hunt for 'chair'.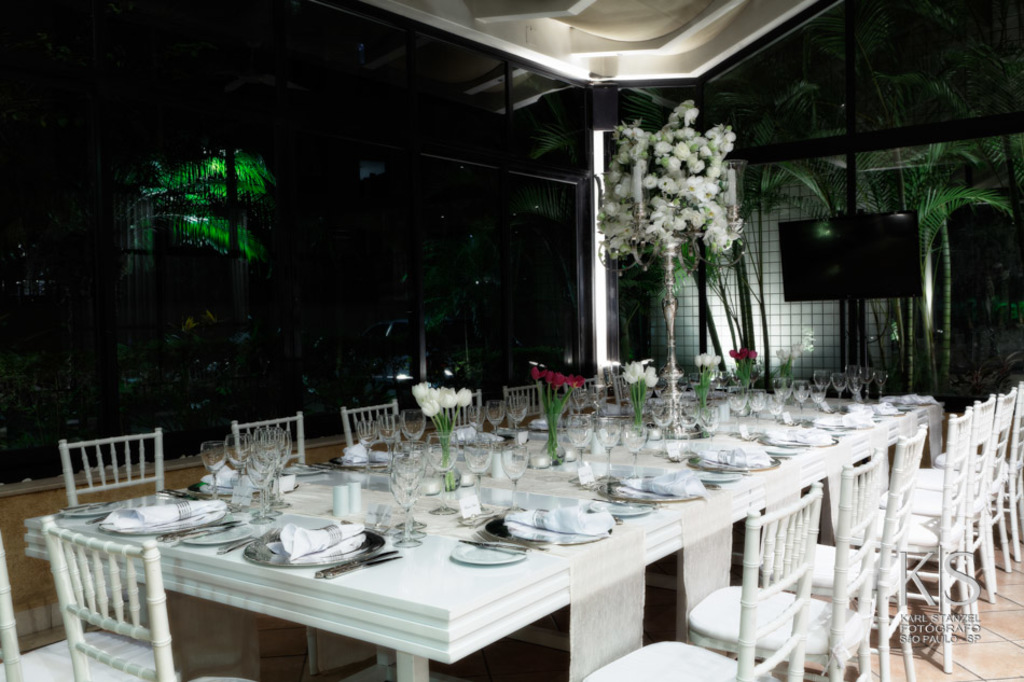
Hunted down at x1=778, y1=424, x2=925, y2=681.
